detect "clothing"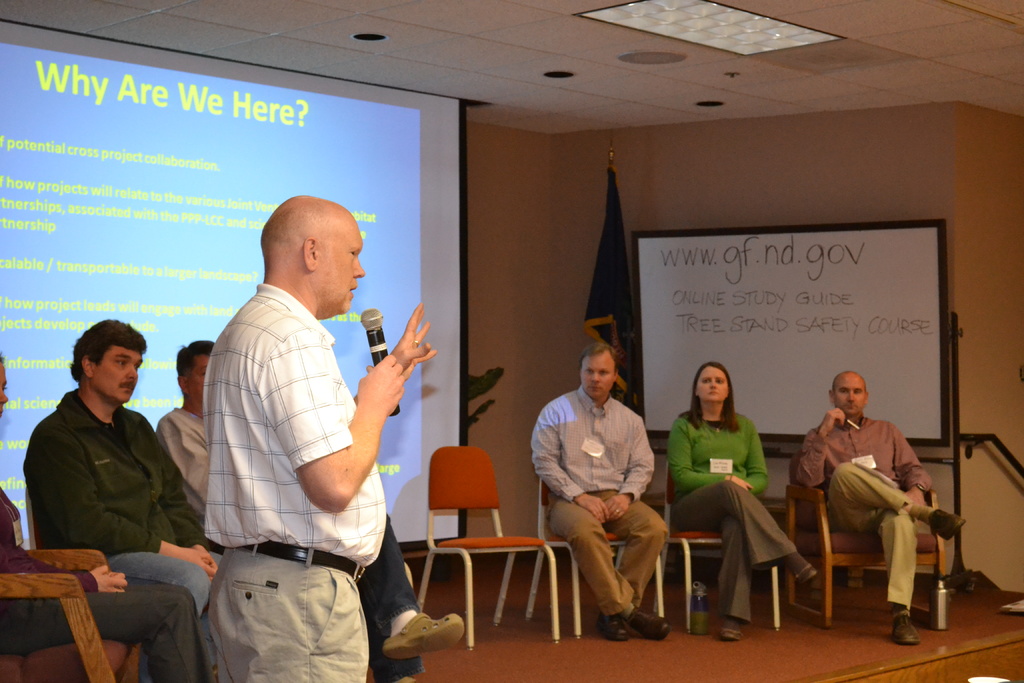
x1=826, y1=452, x2=924, y2=612
